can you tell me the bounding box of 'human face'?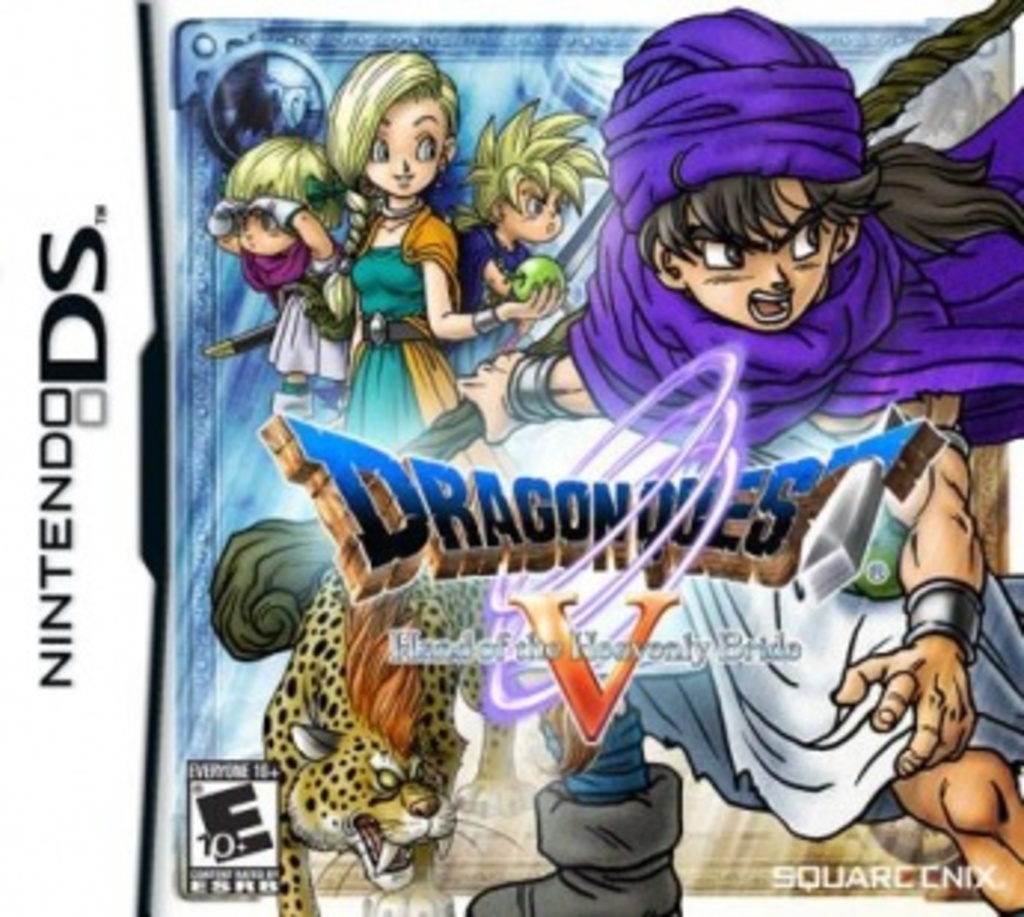
bbox=[493, 175, 567, 243].
